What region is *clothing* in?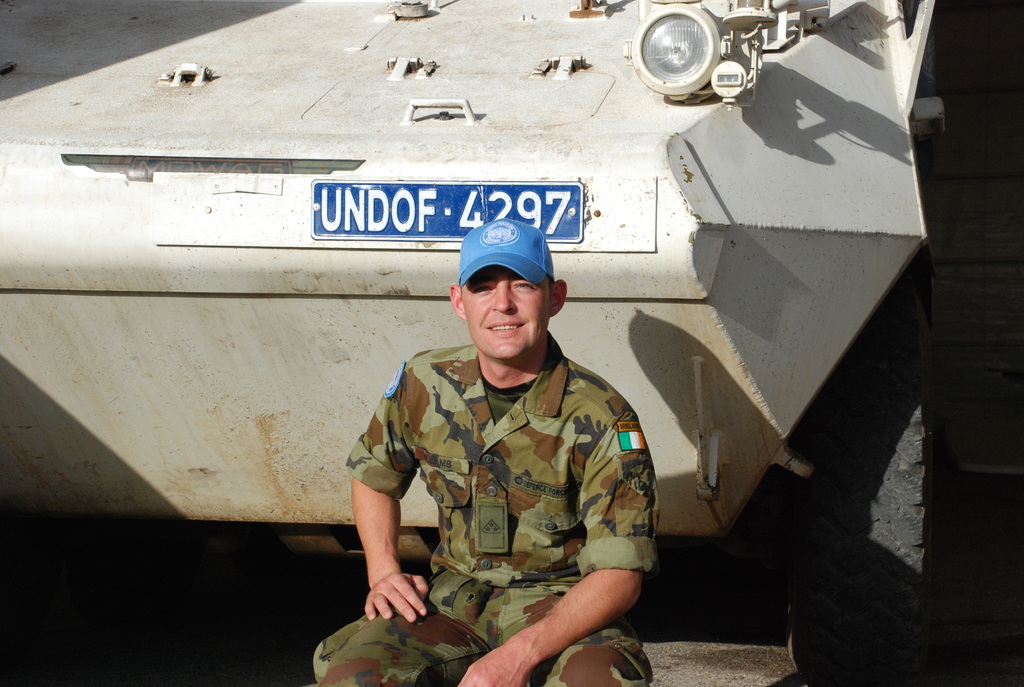
bbox=(355, 296, 657, 667).
